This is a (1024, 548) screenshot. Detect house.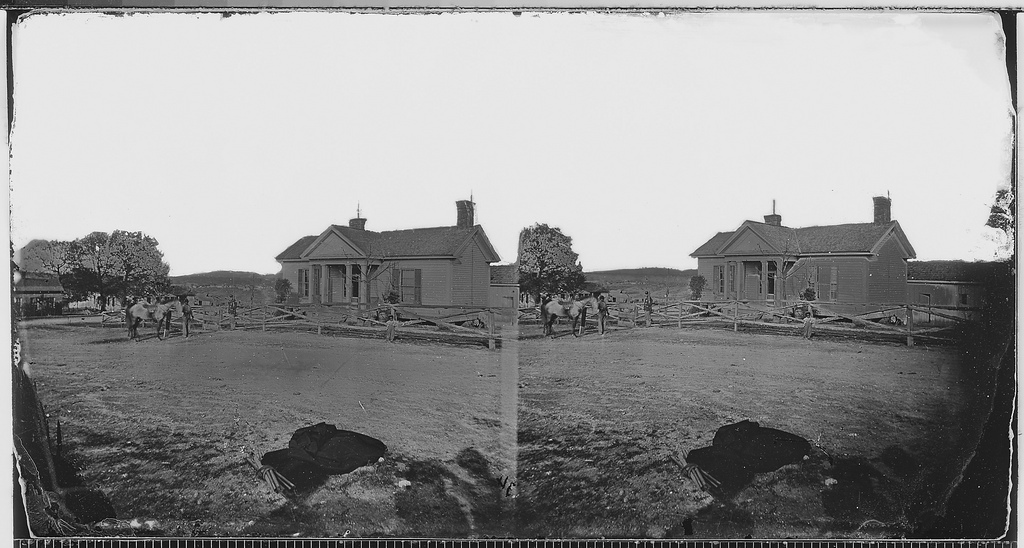
rect(271, 186, 507, 318).
